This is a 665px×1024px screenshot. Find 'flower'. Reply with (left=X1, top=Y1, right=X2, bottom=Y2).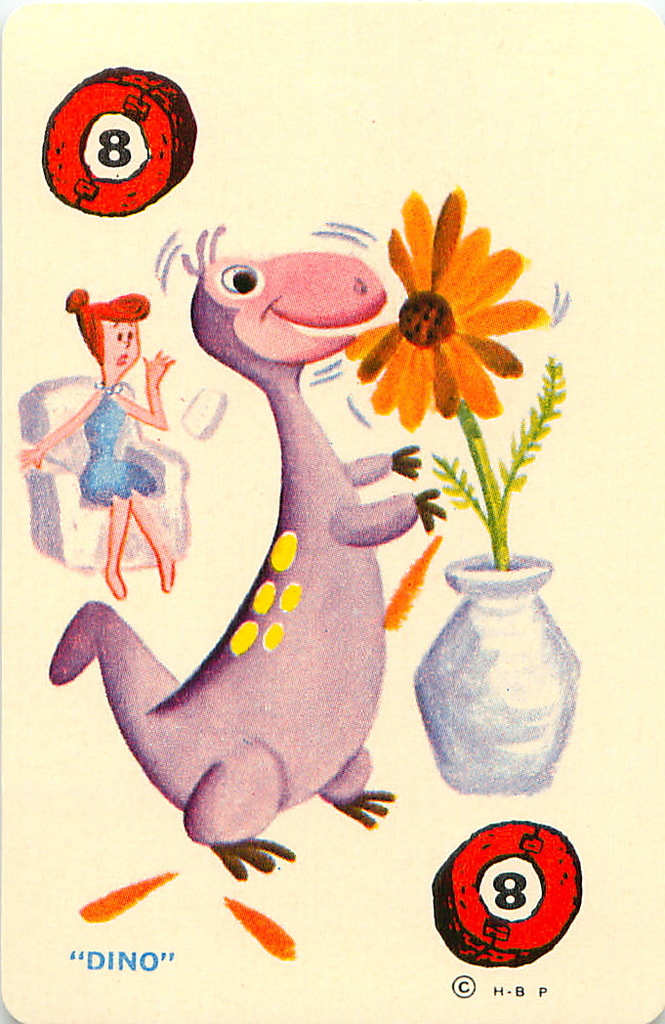
(left=318, top=186, right=541, bottom=420).
